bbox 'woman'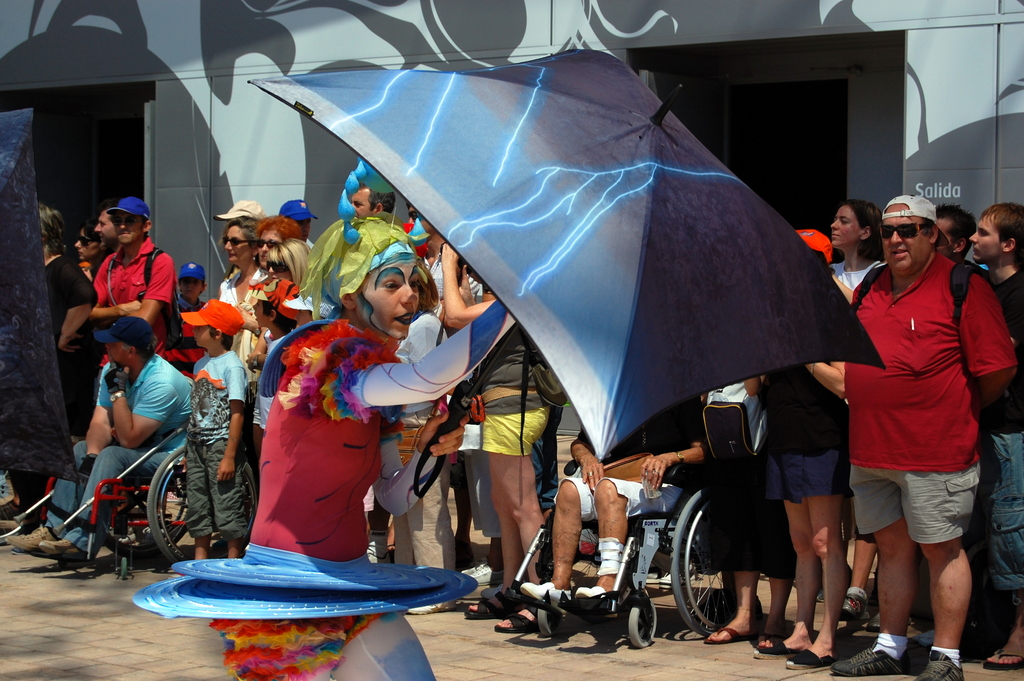
816, 201, 898, 302
